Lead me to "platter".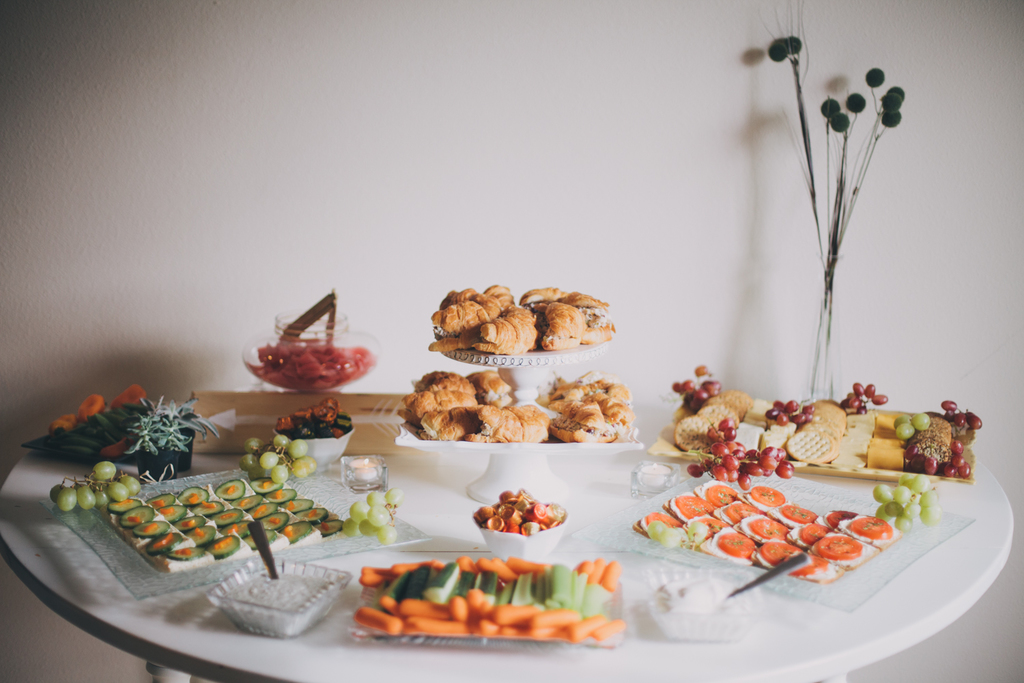
Lead to {"left": 48, "top": 467, "right": 426, "bottom": 599}.
